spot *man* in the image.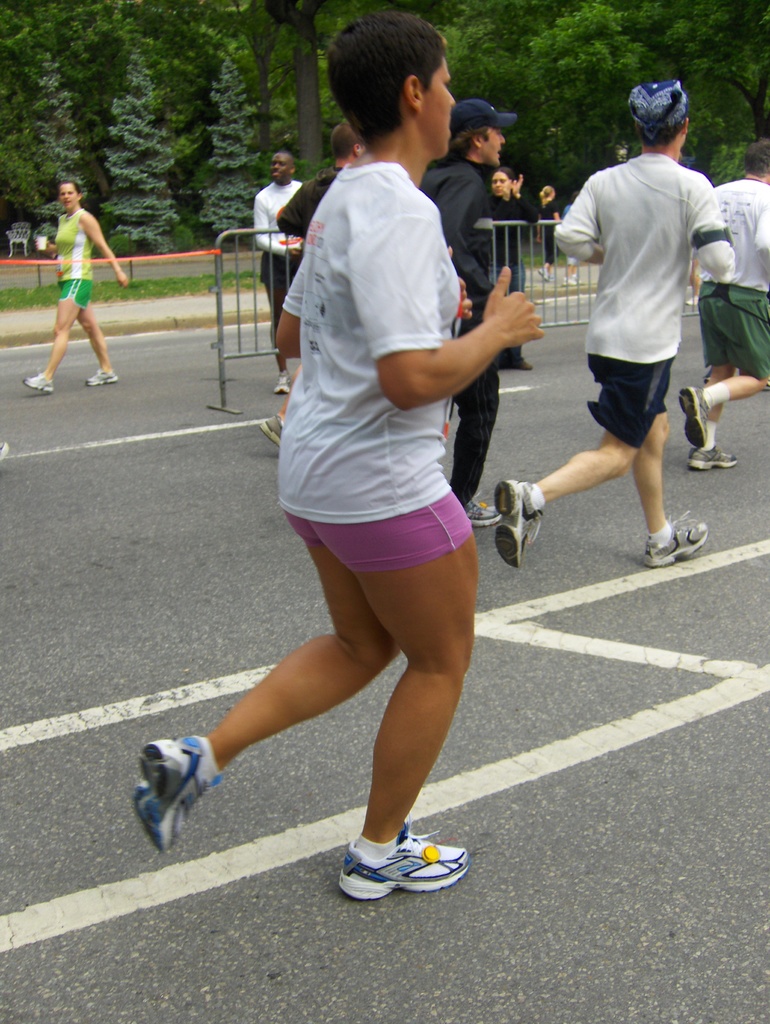
*man* found at 260 120 372 445.
